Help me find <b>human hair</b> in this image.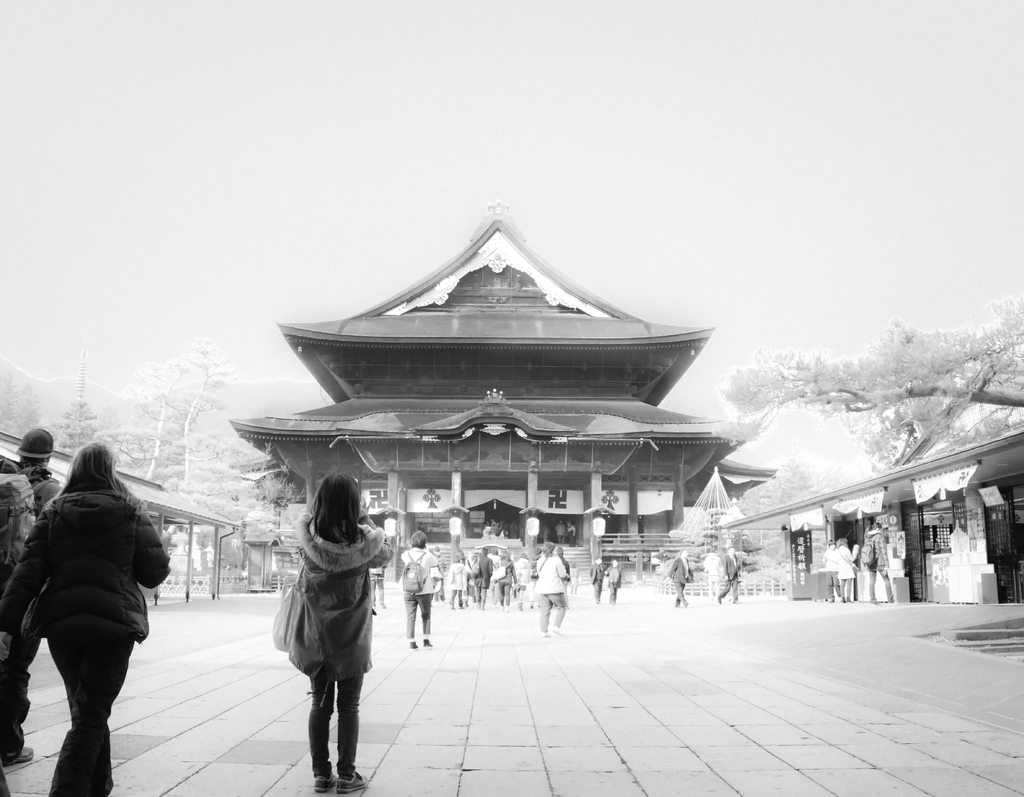
Found it: [x1=410, y1=527, x2=428, y2=553].
